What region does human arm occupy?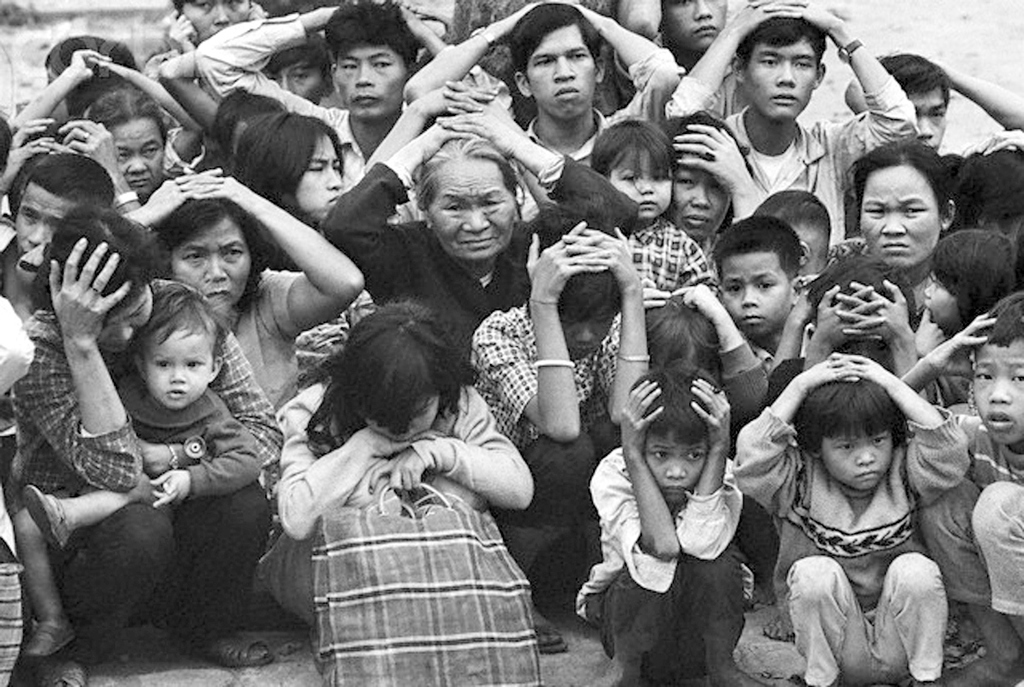
(27, 210, 124, 517).
